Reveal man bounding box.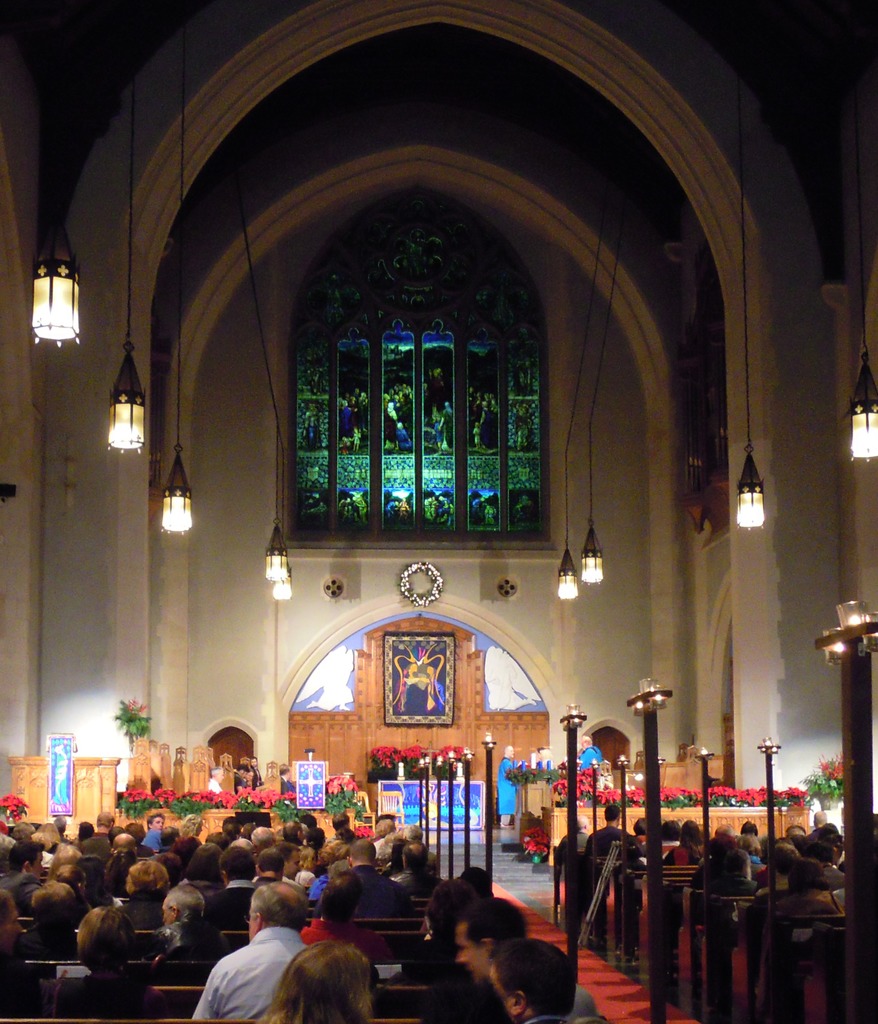
Revealed: {"x1": 321, "y1": 836, "x2": 407, "y2": 917}.
